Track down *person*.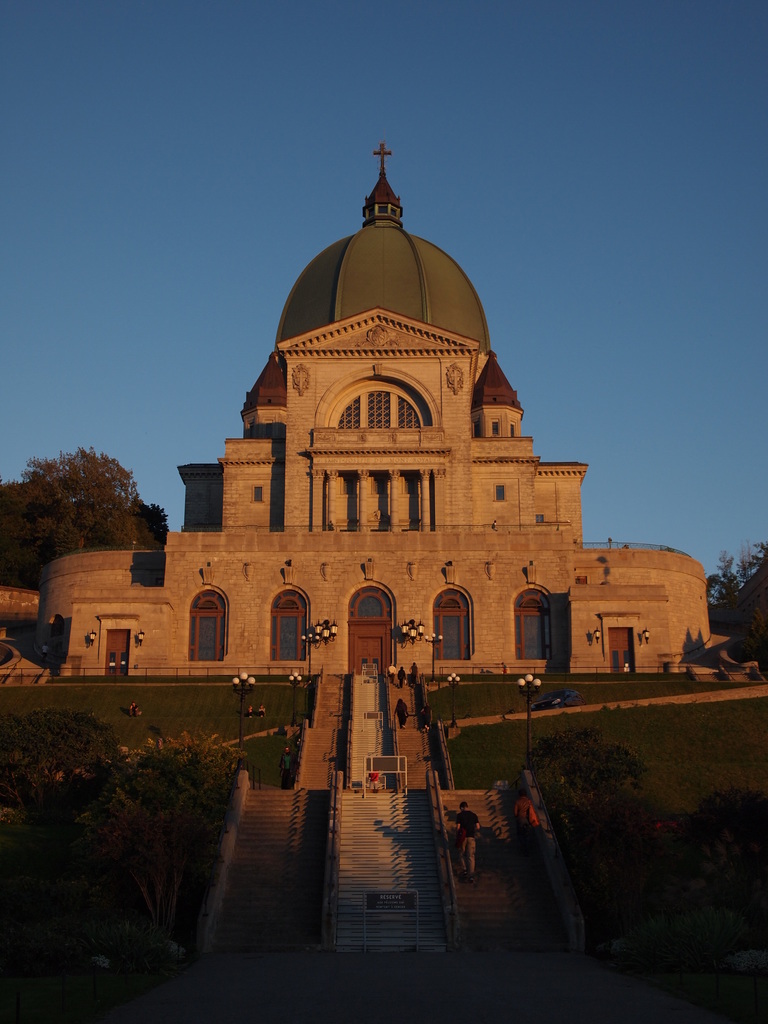
Tracked to bbox(449, 787, 483, 890).
